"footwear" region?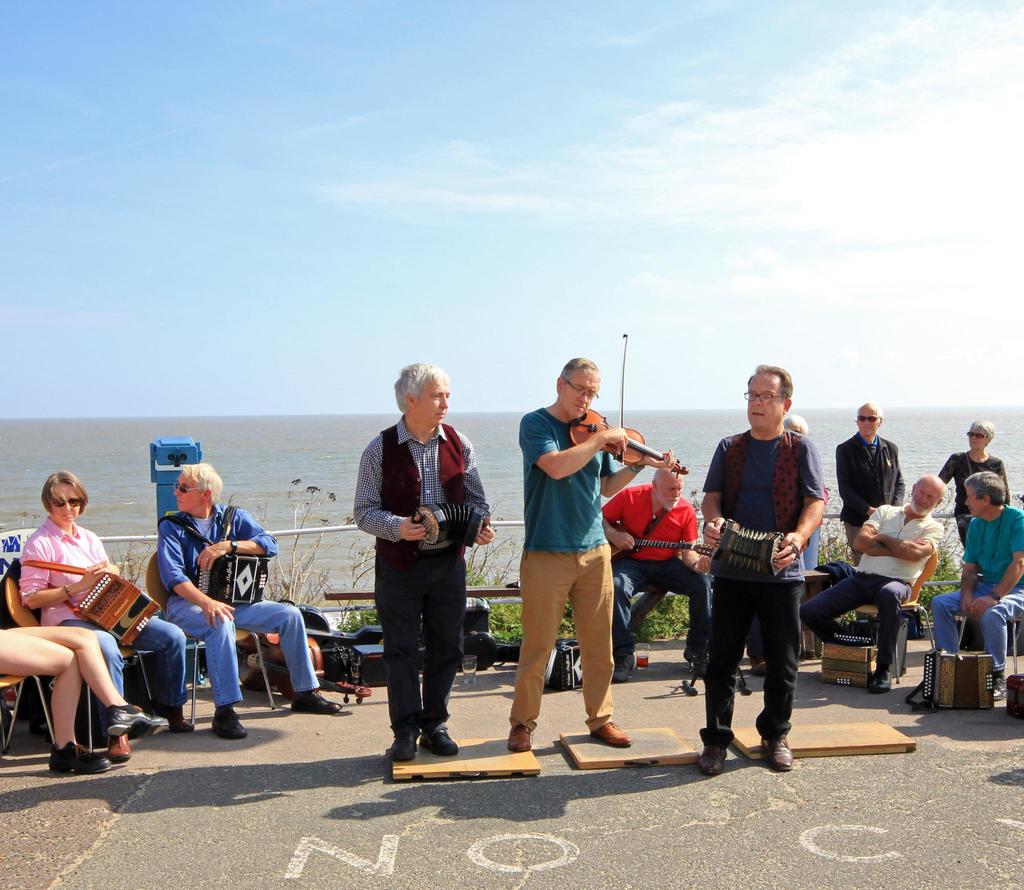
region(751, 658, 765, 674)
